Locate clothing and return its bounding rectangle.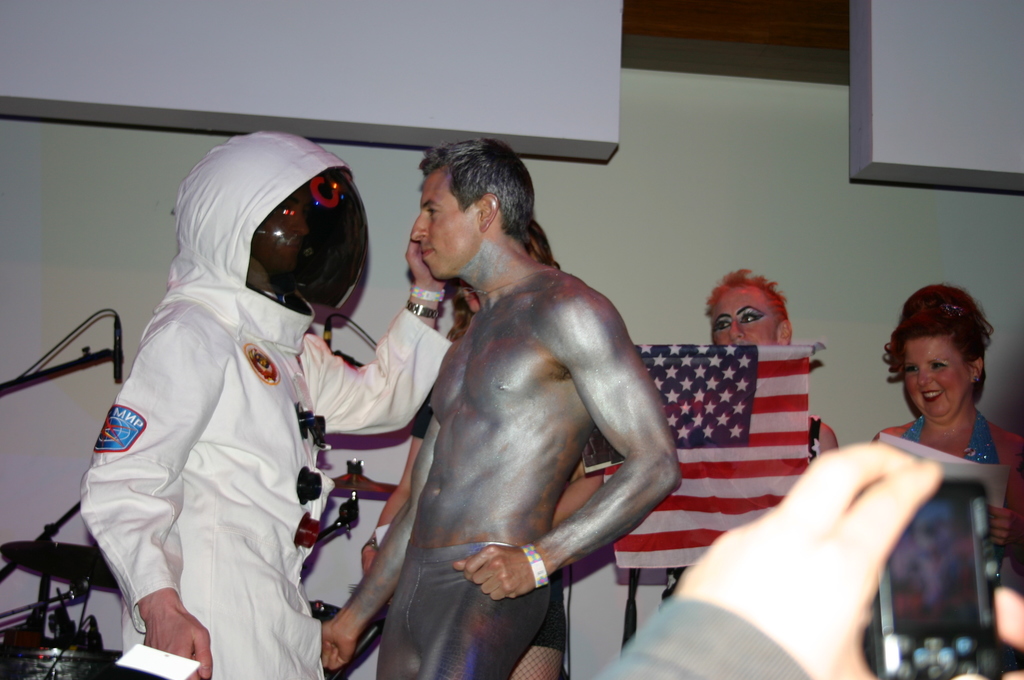
rect(380, 542, 559, 679).
